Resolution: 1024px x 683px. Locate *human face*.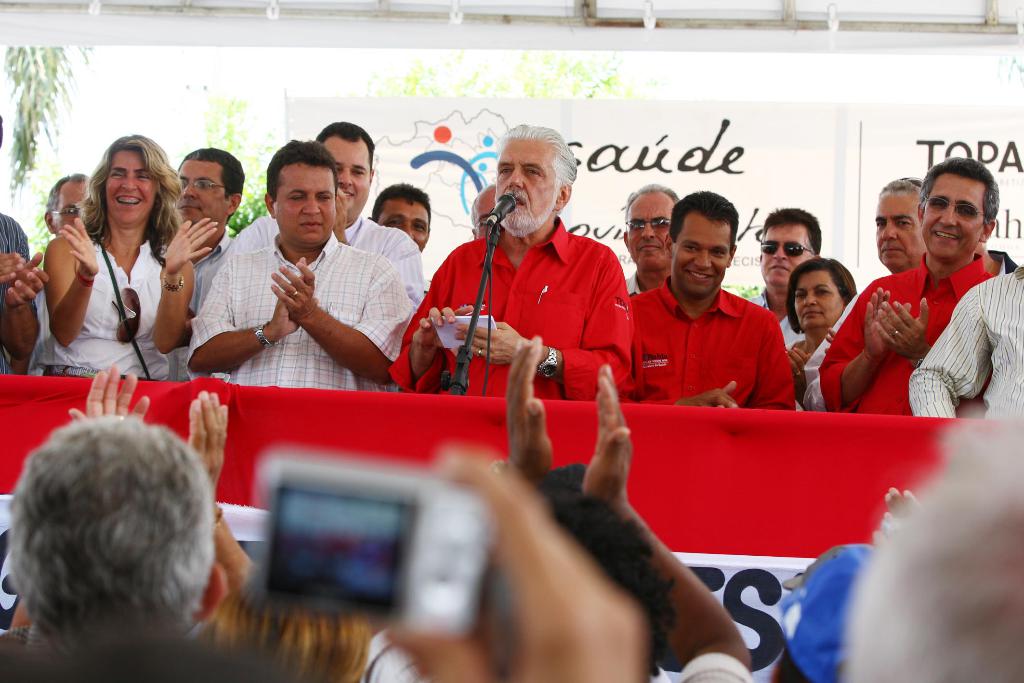
Rect(760, 222, 811, 286).
